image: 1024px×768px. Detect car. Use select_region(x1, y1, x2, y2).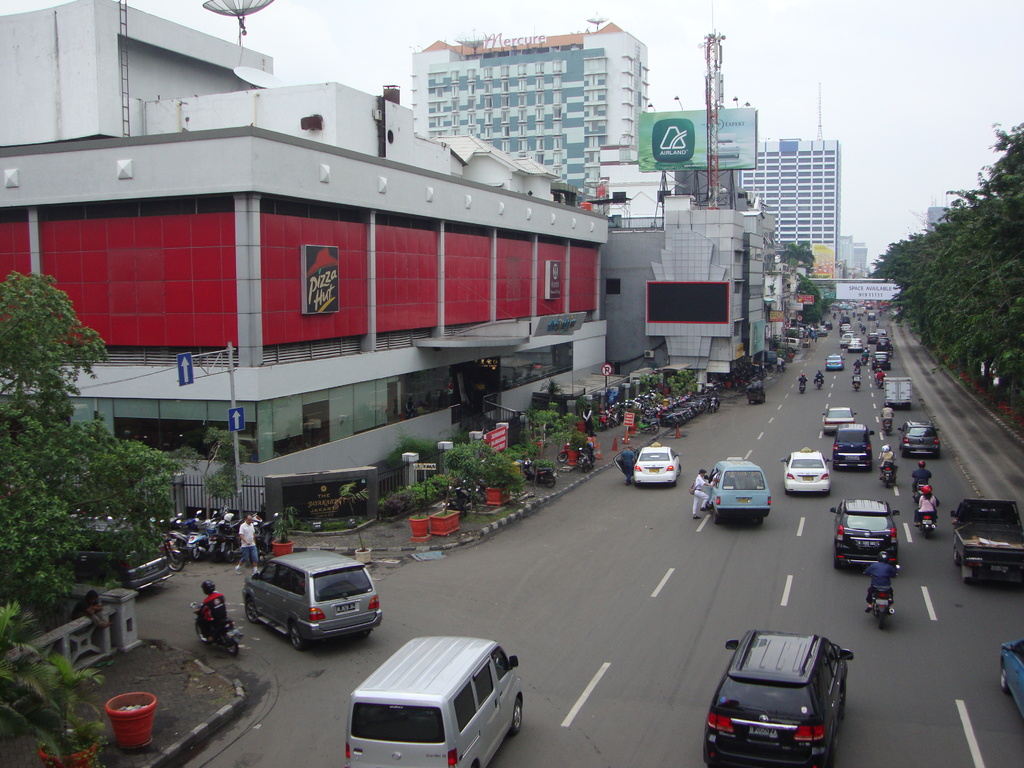
select_region(834, 421, 876, 471).
